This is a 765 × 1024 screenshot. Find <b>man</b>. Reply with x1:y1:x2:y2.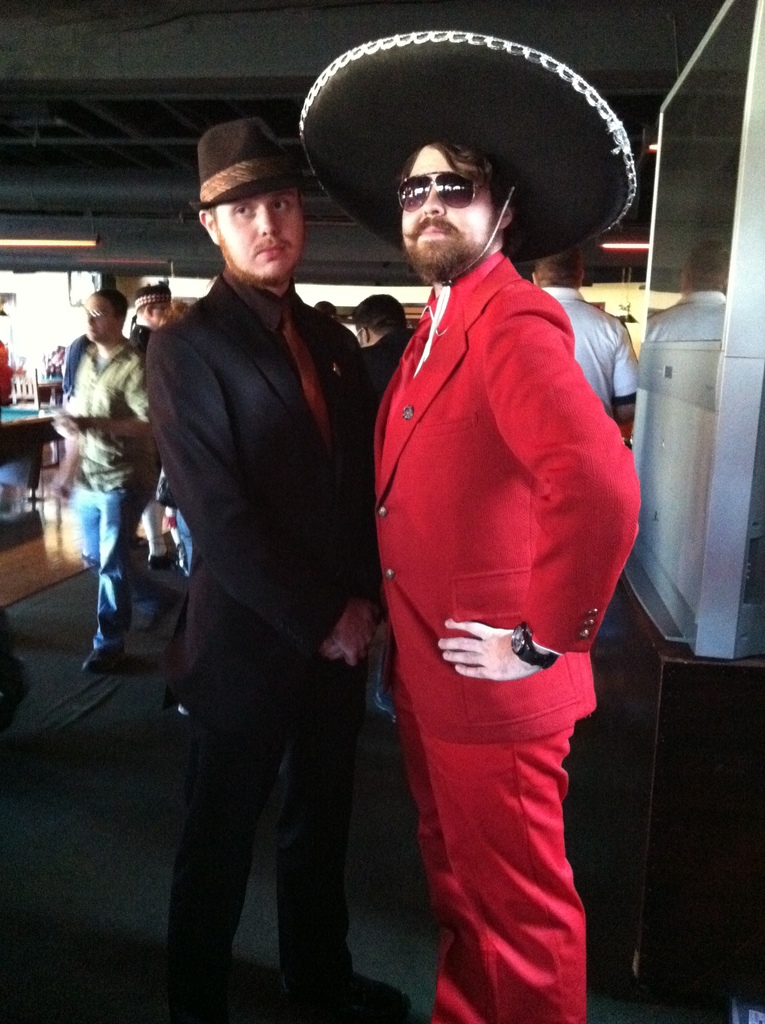
344:292:428:715.
